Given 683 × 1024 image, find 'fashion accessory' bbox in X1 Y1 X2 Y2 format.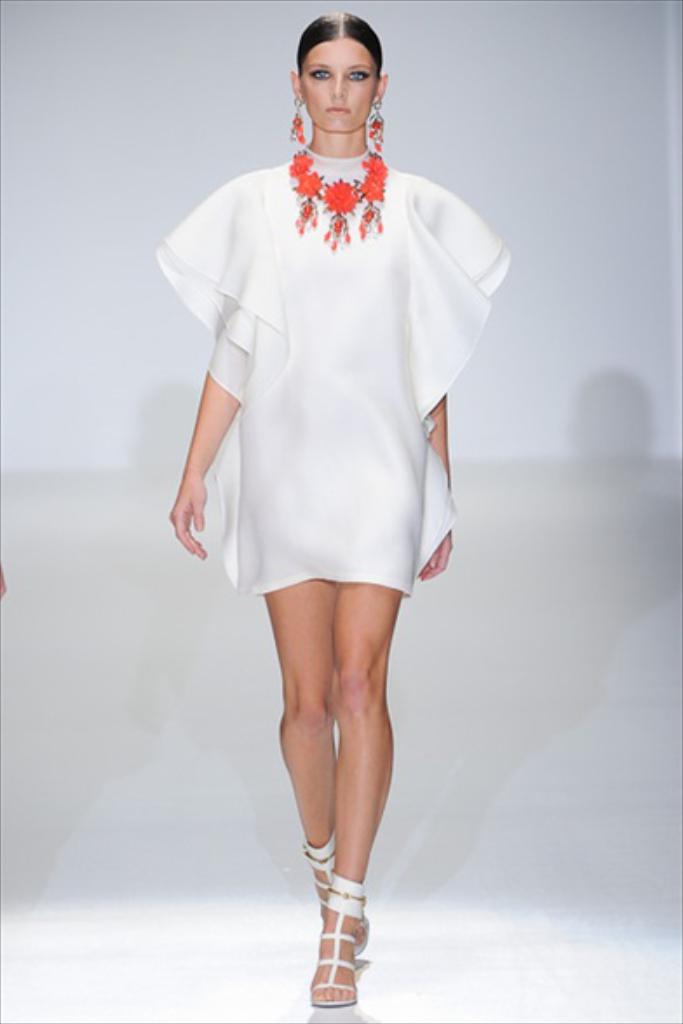
308 832 368 963.
